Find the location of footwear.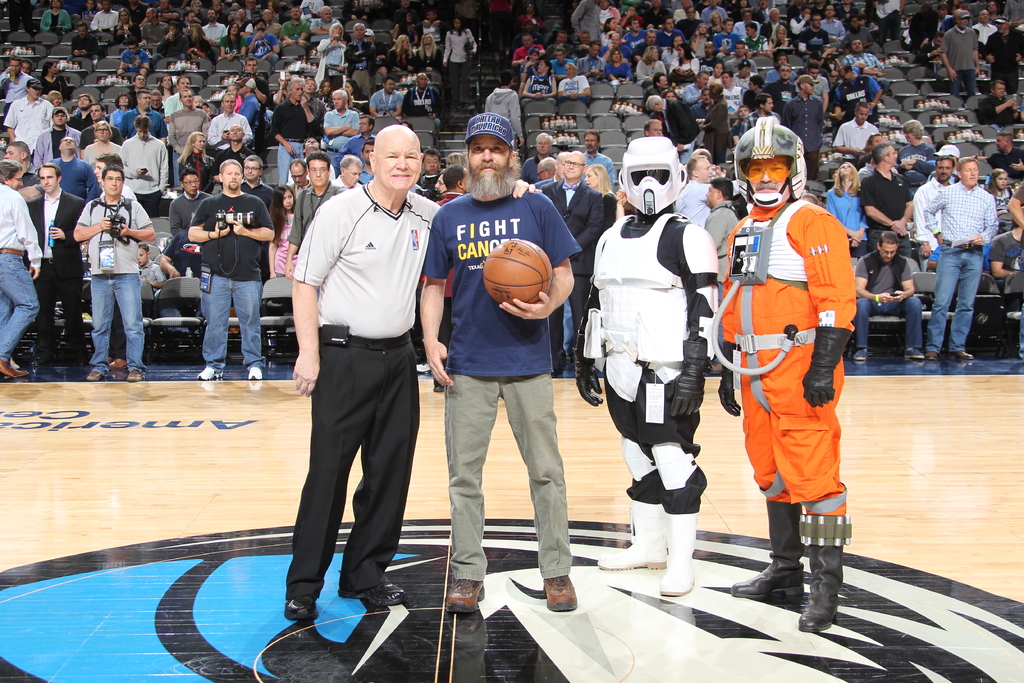
Location: bbox=(708, 357, 723, 372).
